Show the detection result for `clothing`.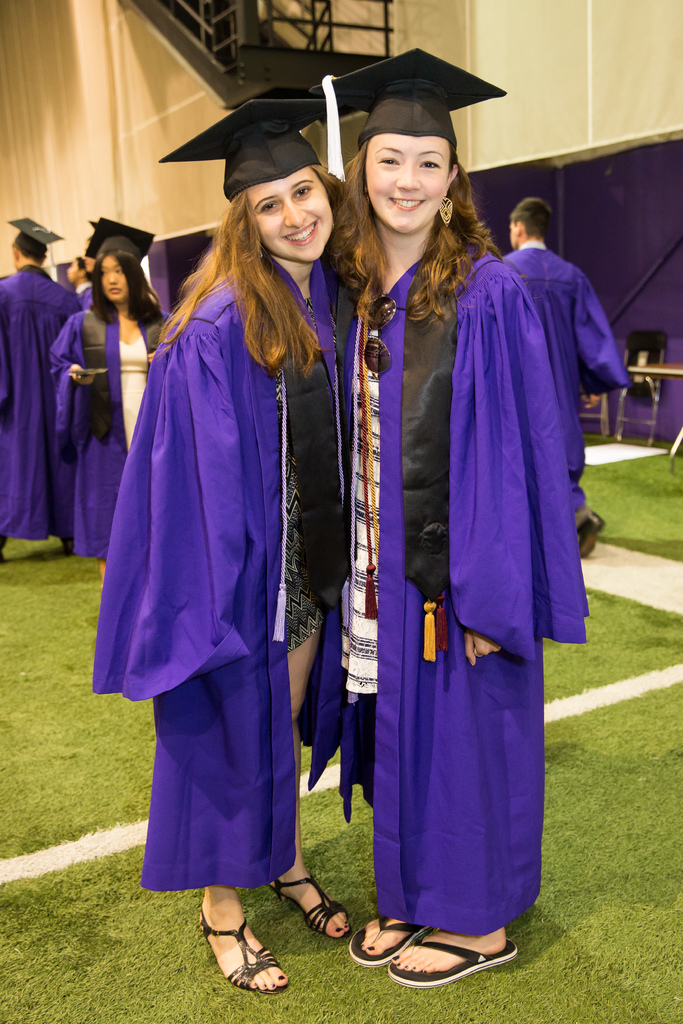
<region>335, 227, 587, 939</region>.
